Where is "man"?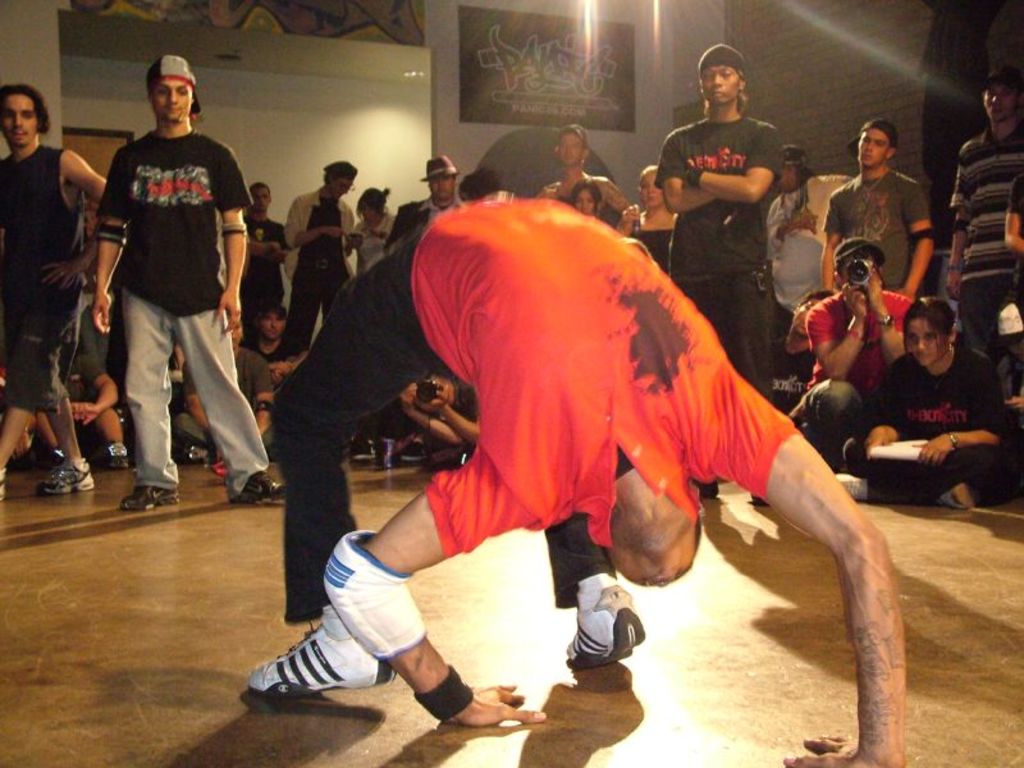
[759,146,852,319].
